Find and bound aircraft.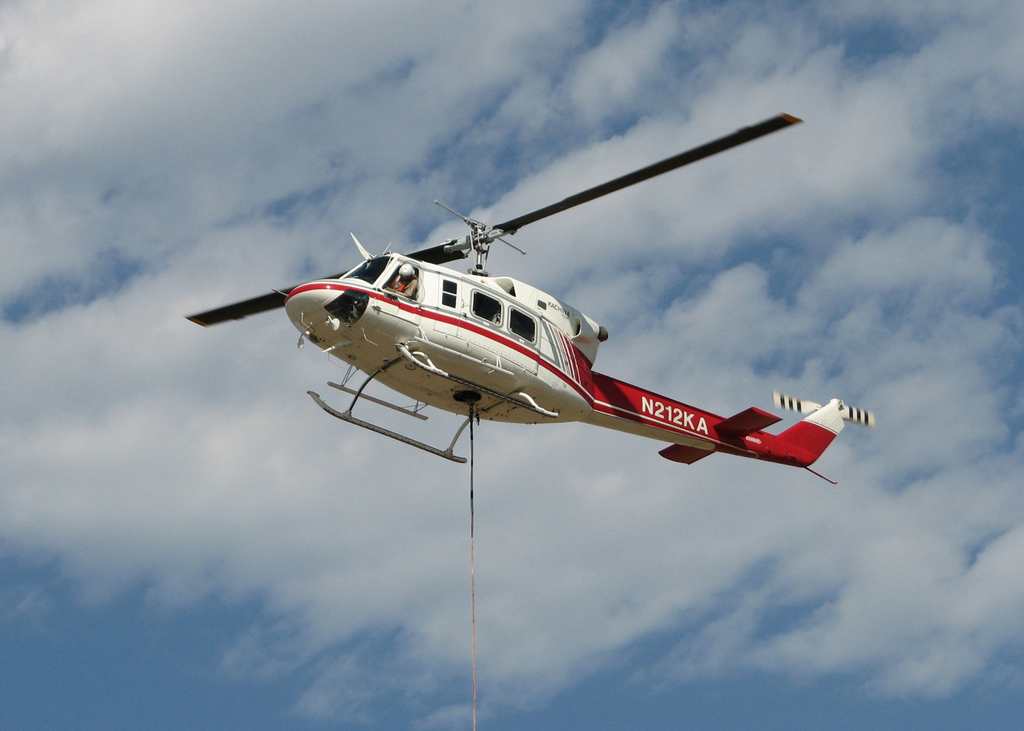
Bound: [x1=259, y1=207, x2=840, y2=500].
